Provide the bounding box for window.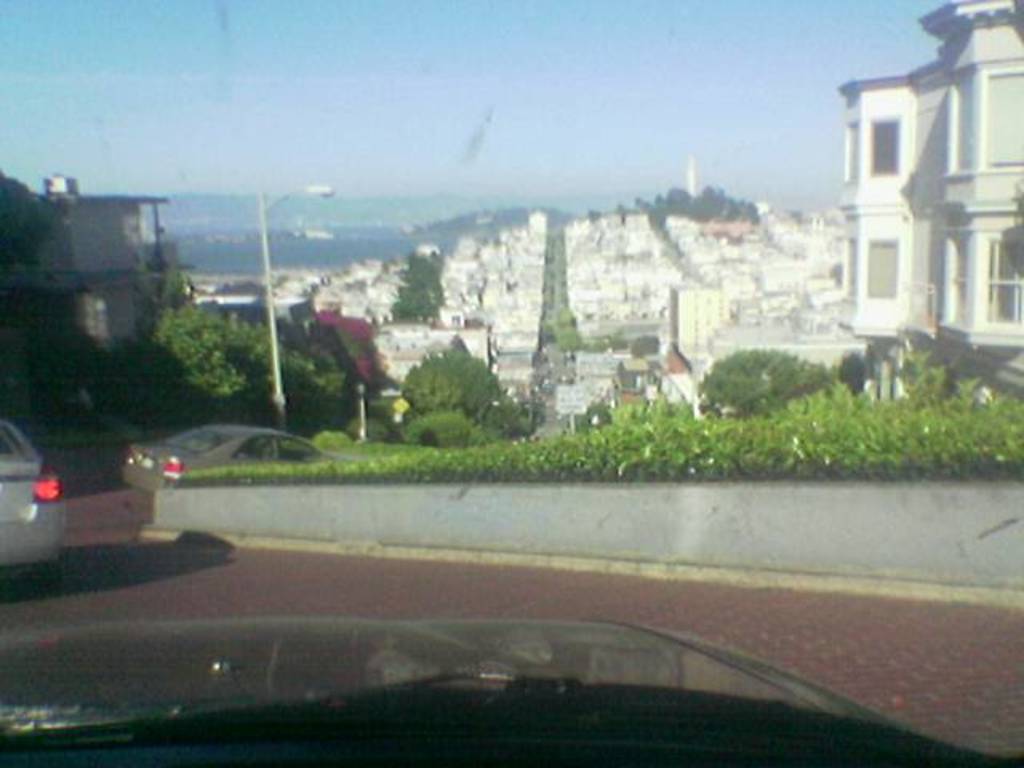
846, 122, 862, 182.
